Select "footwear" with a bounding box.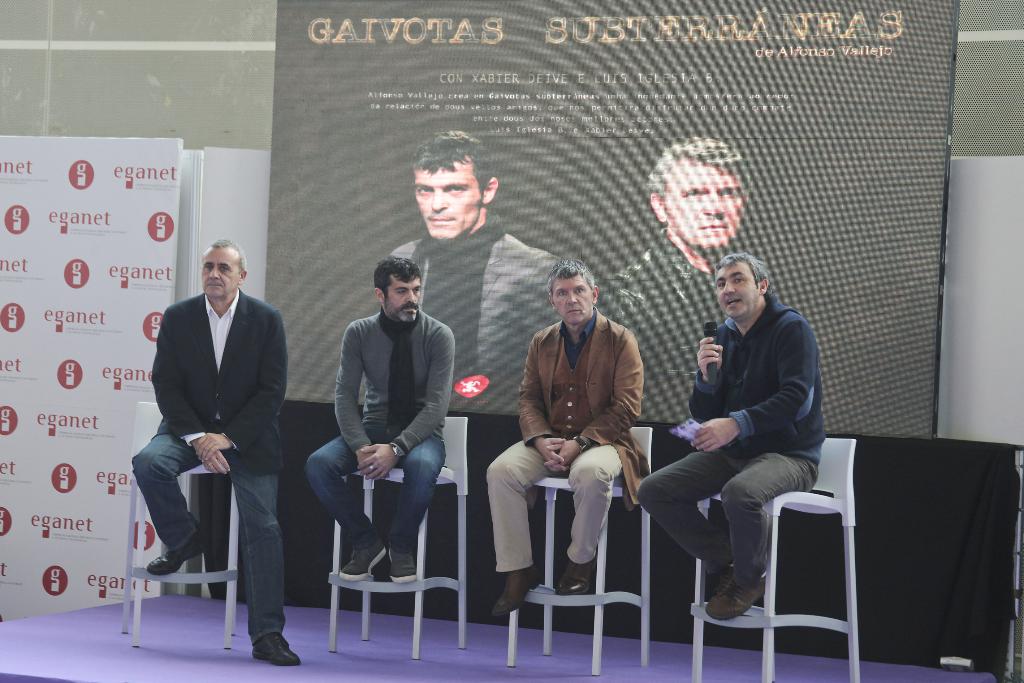
detection(344, 545, 384, 579).
